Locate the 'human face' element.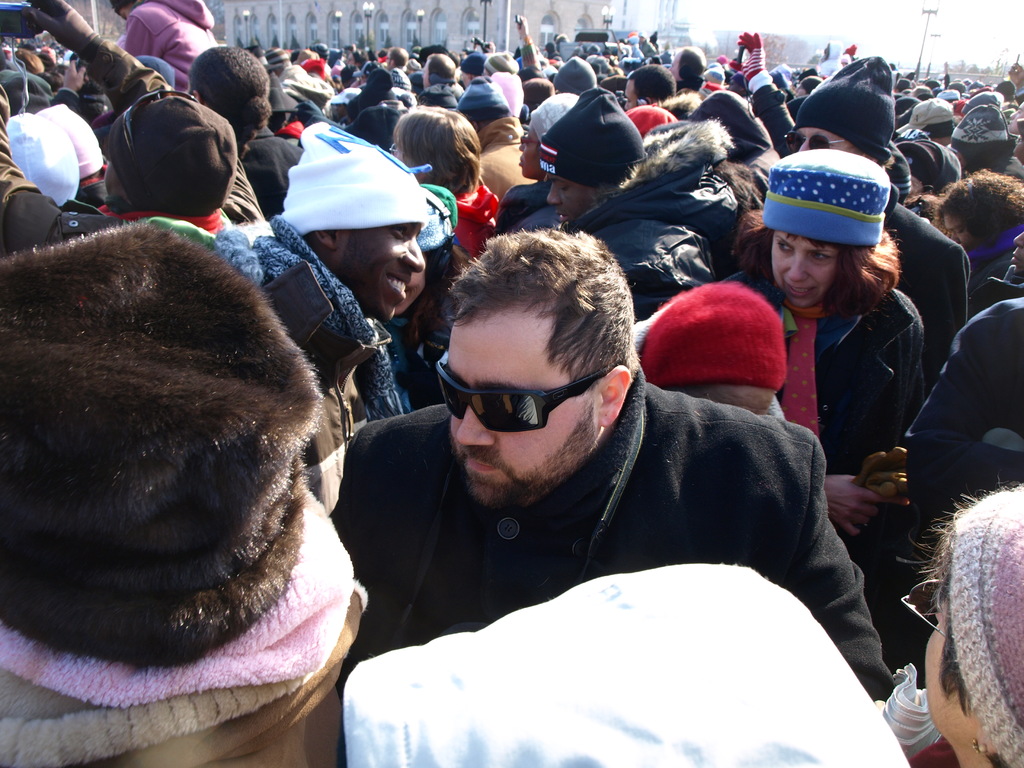
Element bbox: detection(346, 223, 426, 320).
